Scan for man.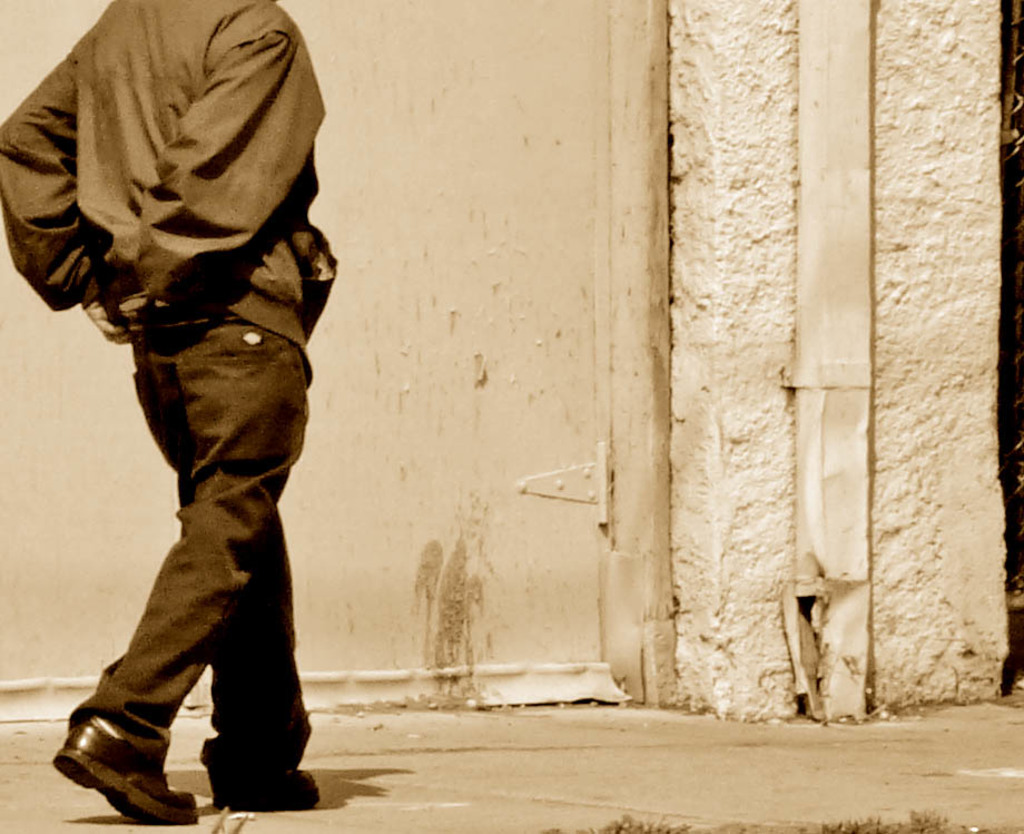
Scan result: <box>2,0,339,833</box>.
